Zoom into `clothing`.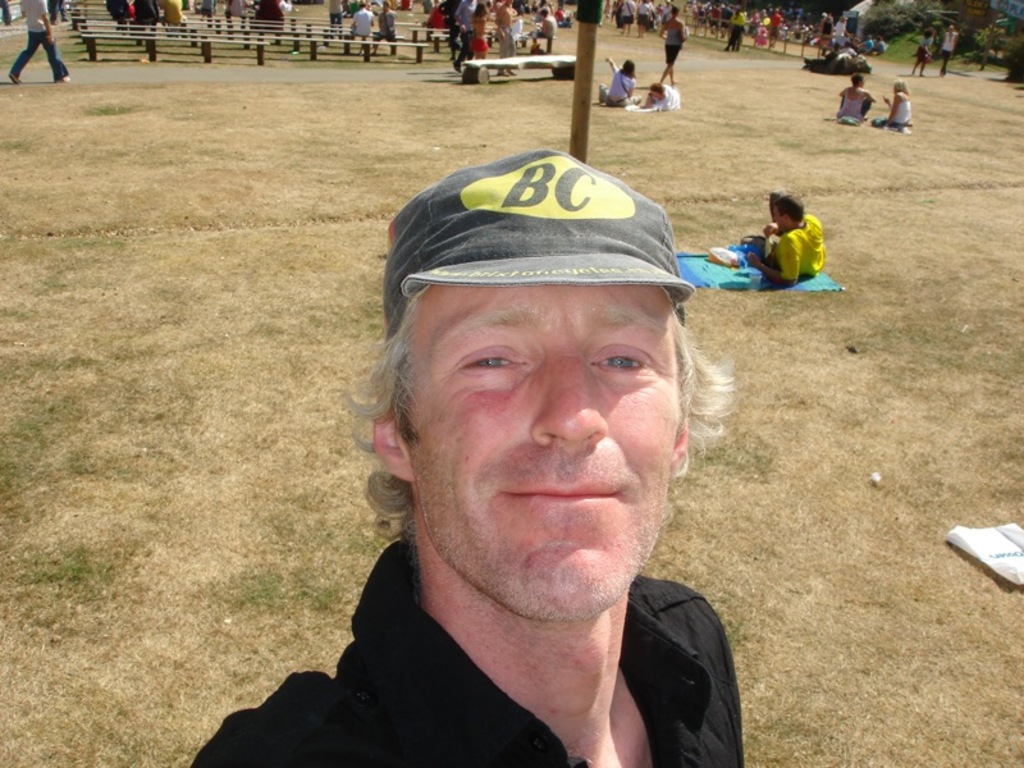
Zoom target: x1=349 y1=10 x2=375 y2=47.
